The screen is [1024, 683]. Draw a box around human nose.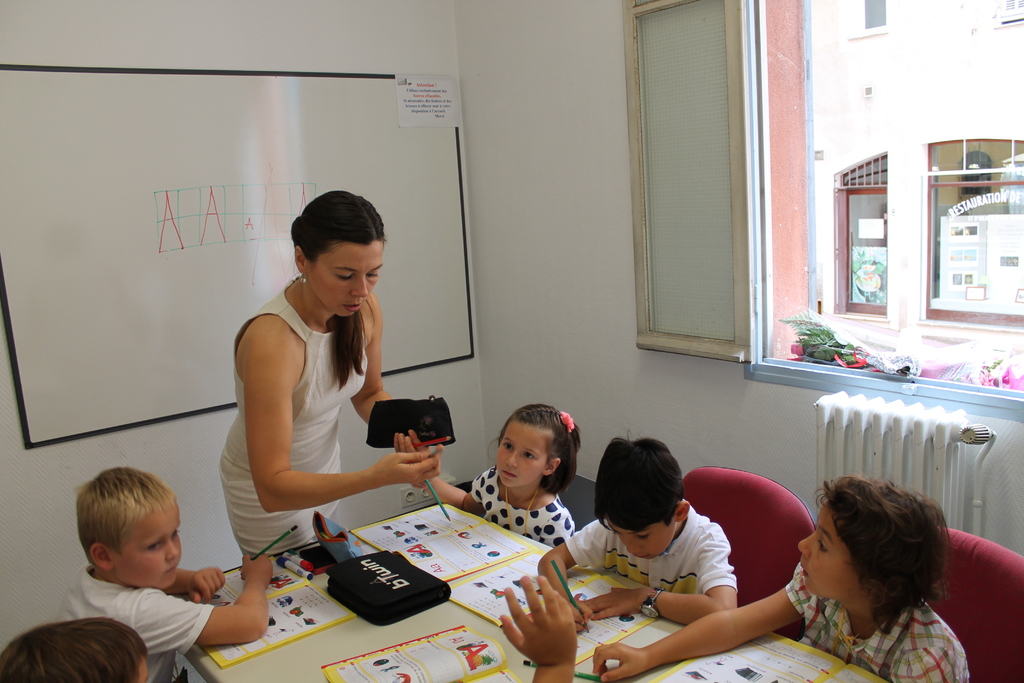
left=800, top=531, right=815, bottom=562.
